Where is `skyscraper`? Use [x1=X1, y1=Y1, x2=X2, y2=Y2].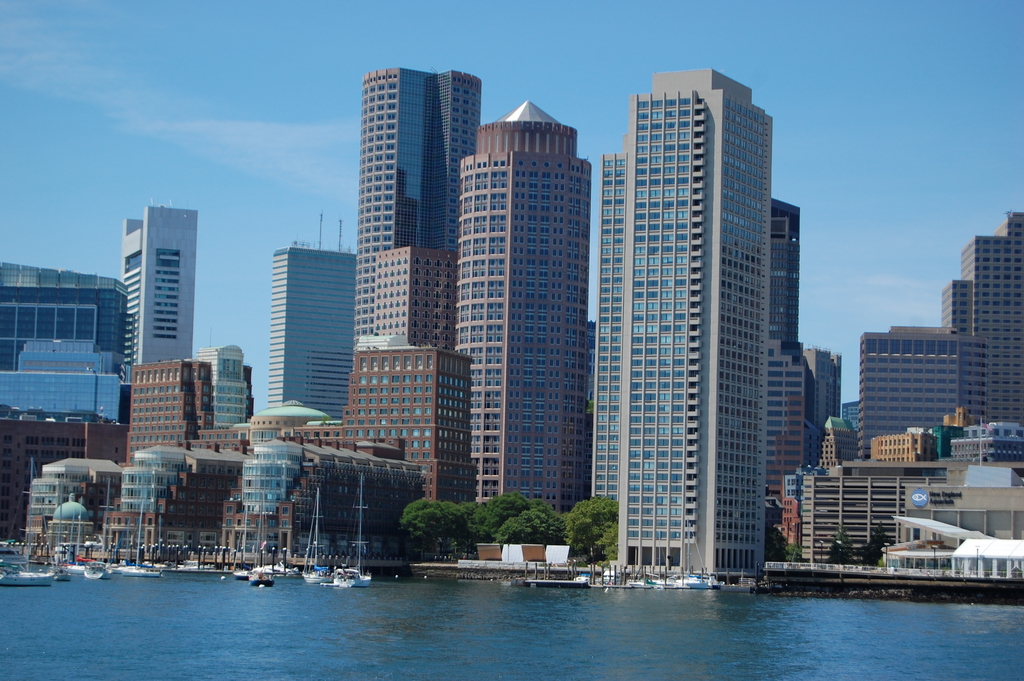
[x1=797, y1=441, x2=1023, y2=564].
